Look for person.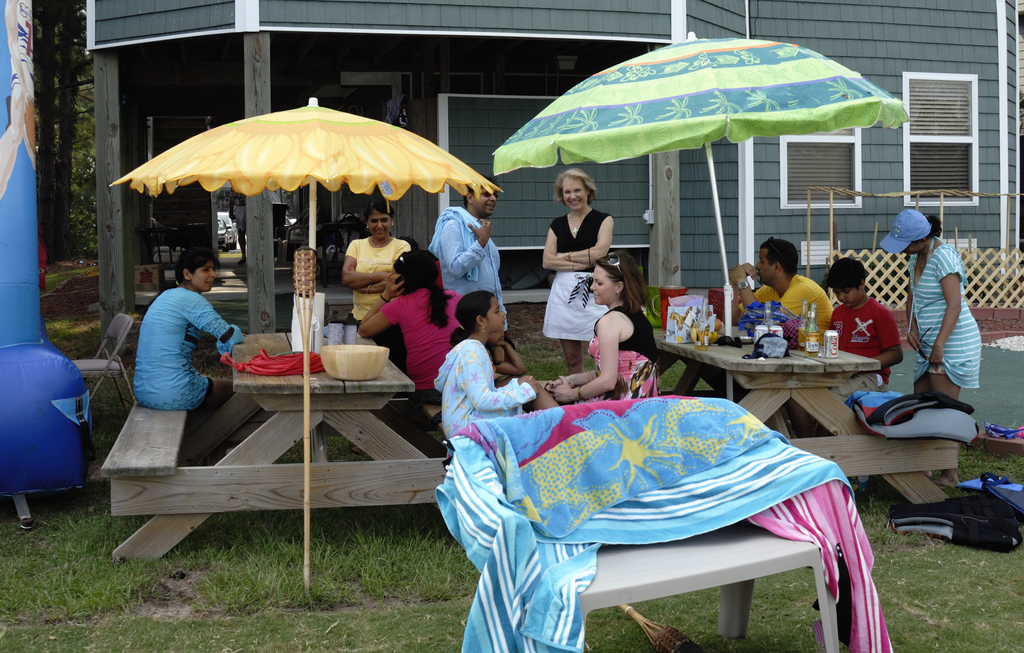
Found: 543,165,615,373.
